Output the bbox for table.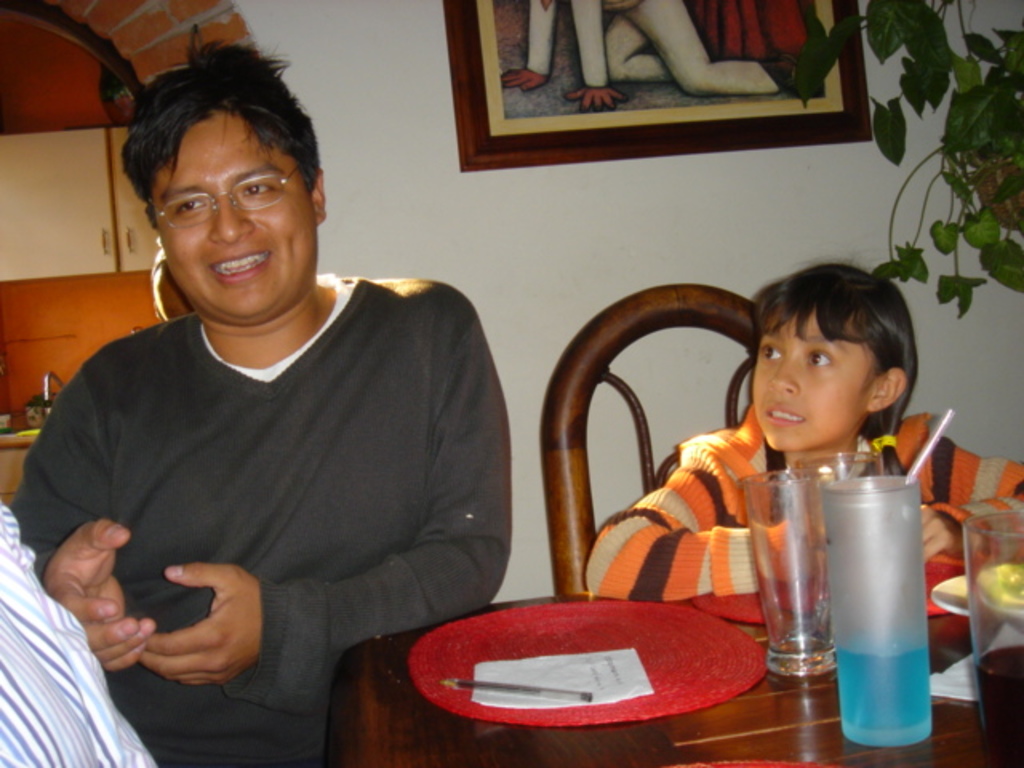
crop(312, 578, 896, 749).
